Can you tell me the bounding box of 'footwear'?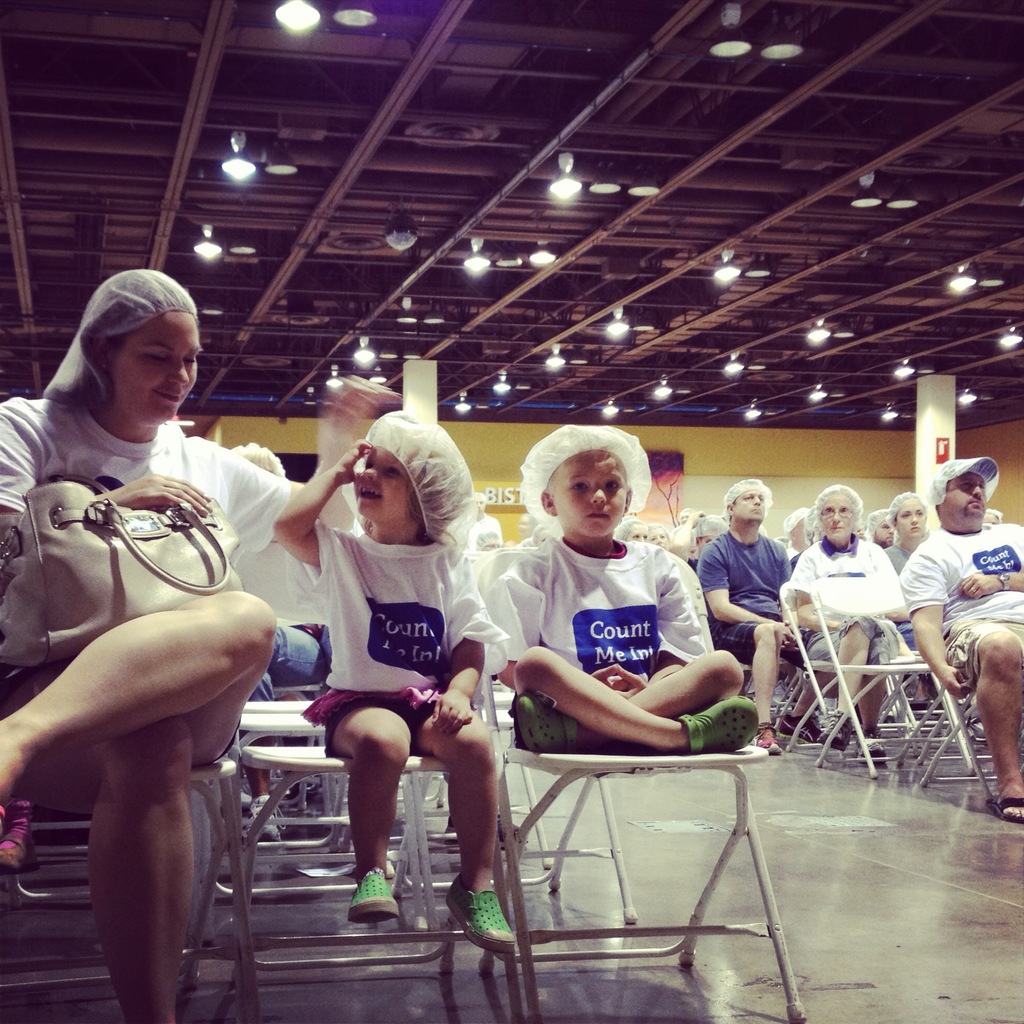
(left=817, top=731, right=856, bottom=758).
